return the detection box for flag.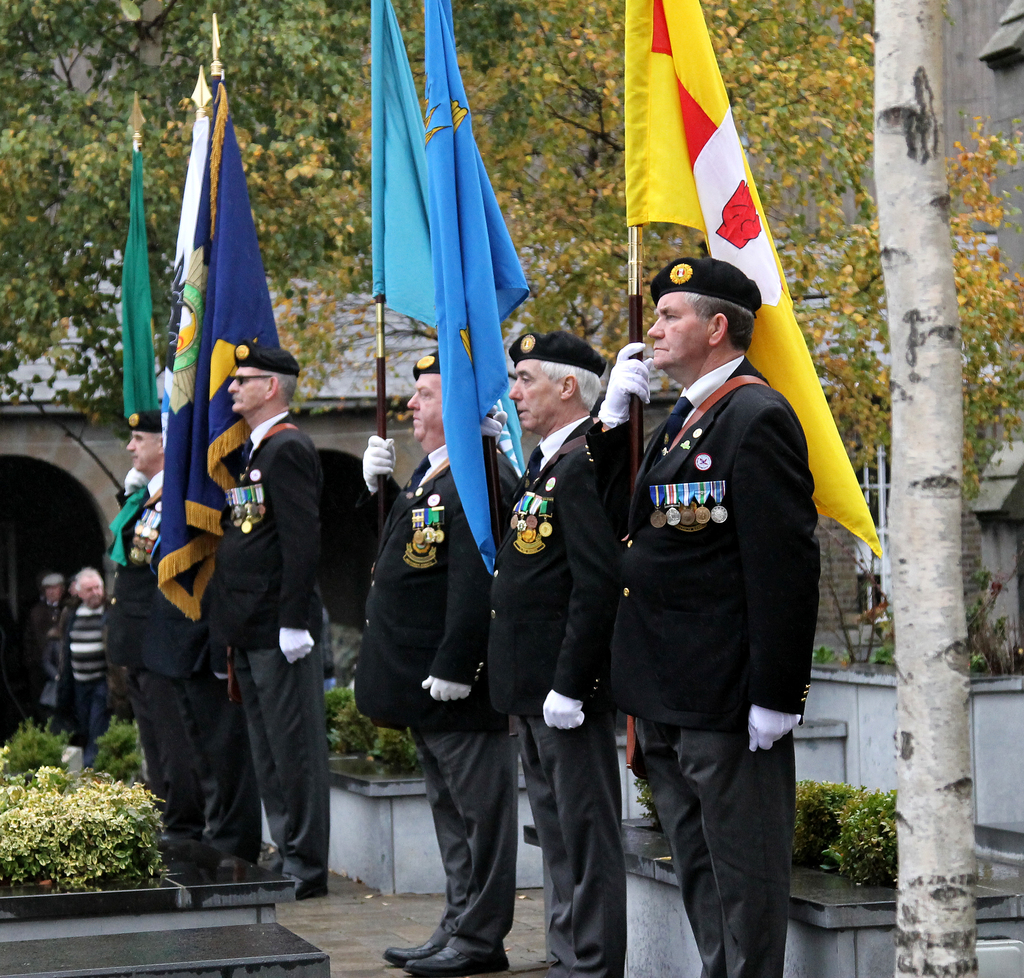
bbox=(146, 81, 289, 618).
